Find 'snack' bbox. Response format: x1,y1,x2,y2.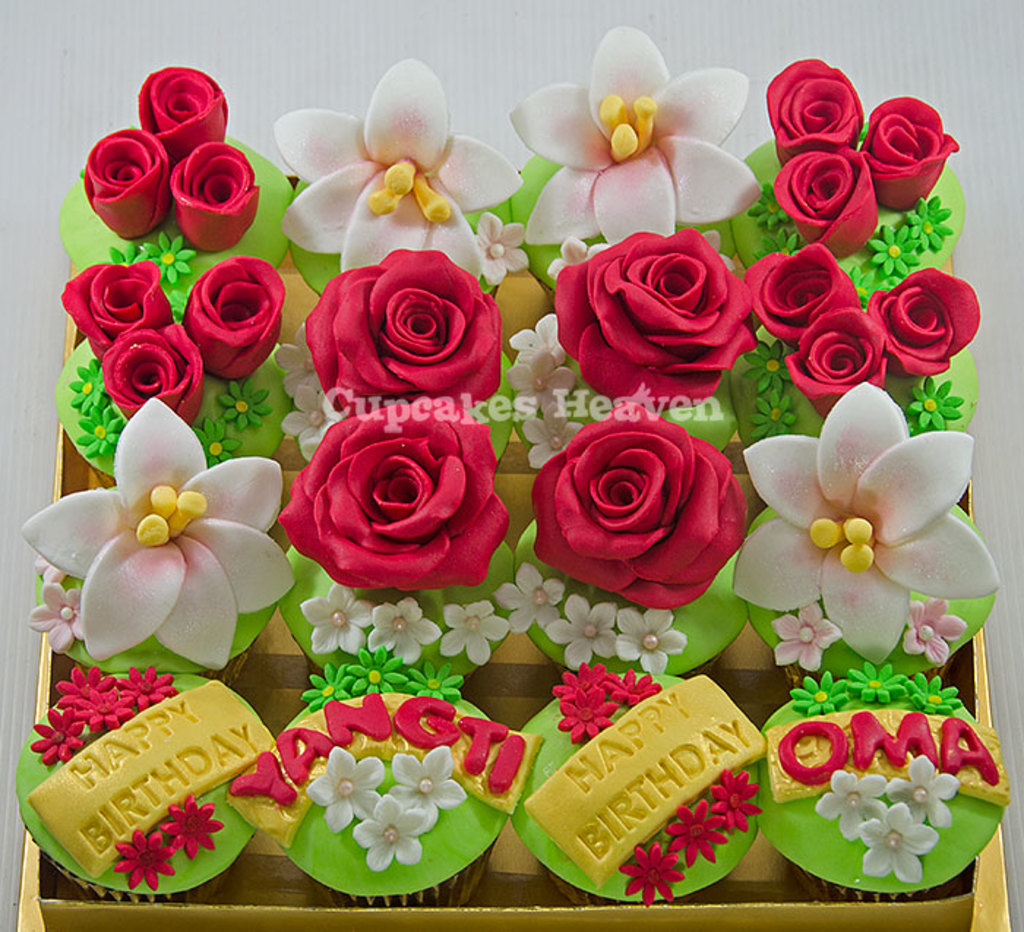
733,247,985,465.
